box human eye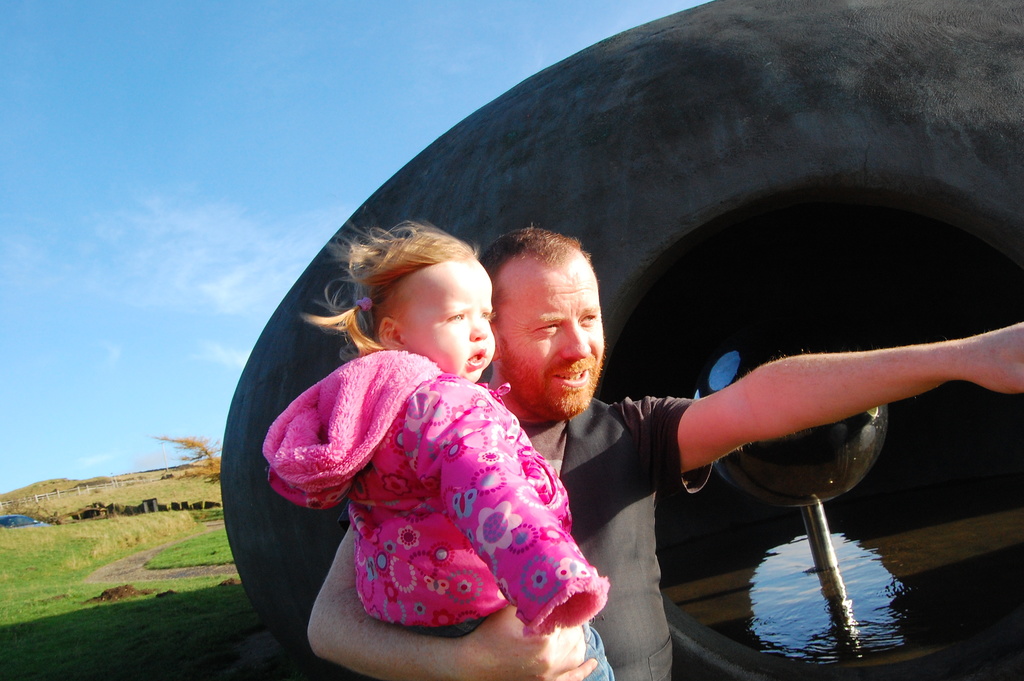
(x1=438, y1=309, x2=473, y2=330)
